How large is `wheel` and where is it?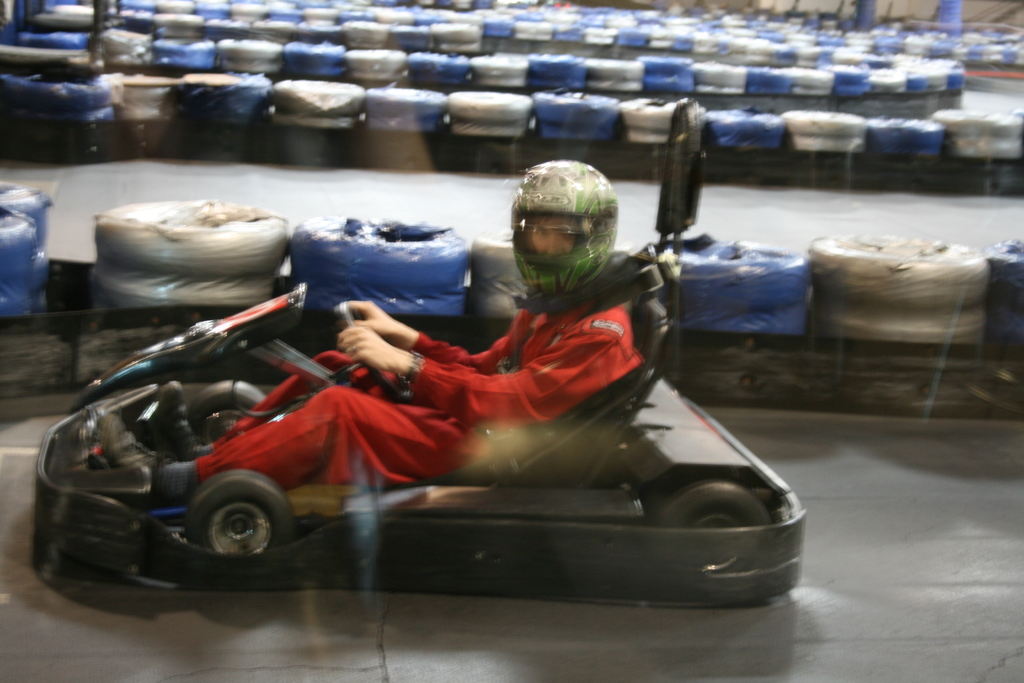
Bounding box: <bbox>0, 181, 51, 252</bbox>.
